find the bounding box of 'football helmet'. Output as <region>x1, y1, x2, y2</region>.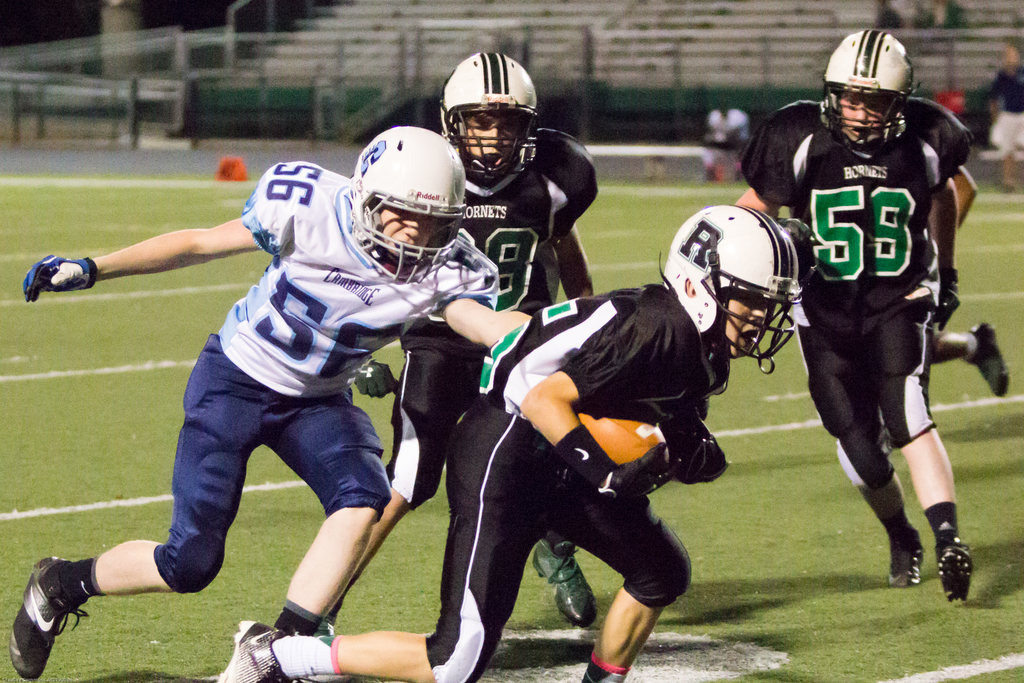
<region>440, 45, 545, 176</region>.
